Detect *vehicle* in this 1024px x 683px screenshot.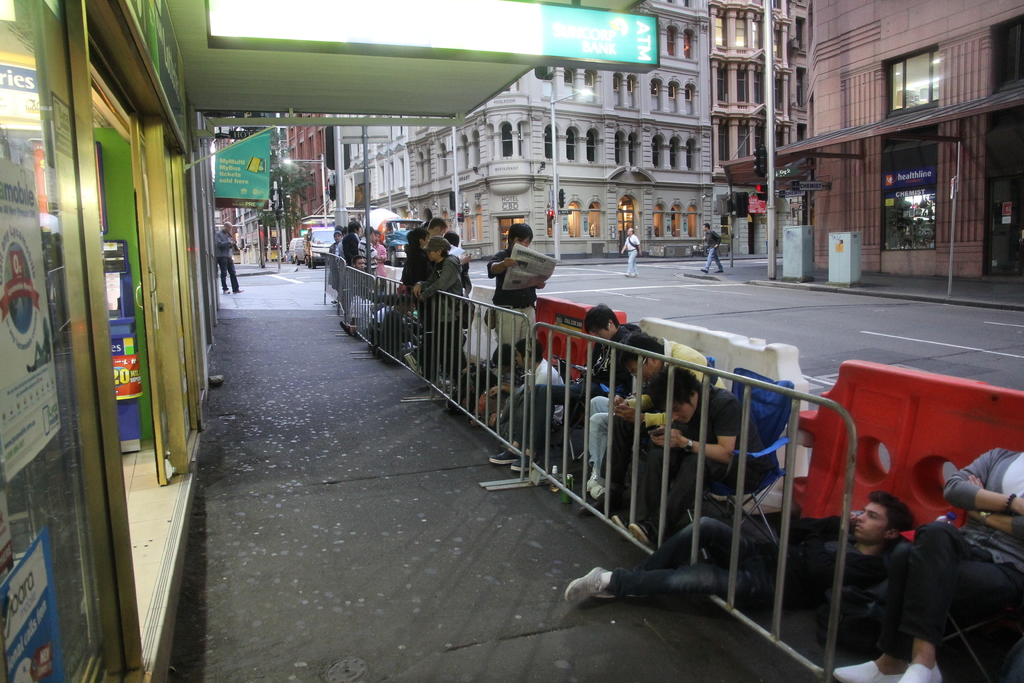
Detection: box=[305, 225, 335, 270].
